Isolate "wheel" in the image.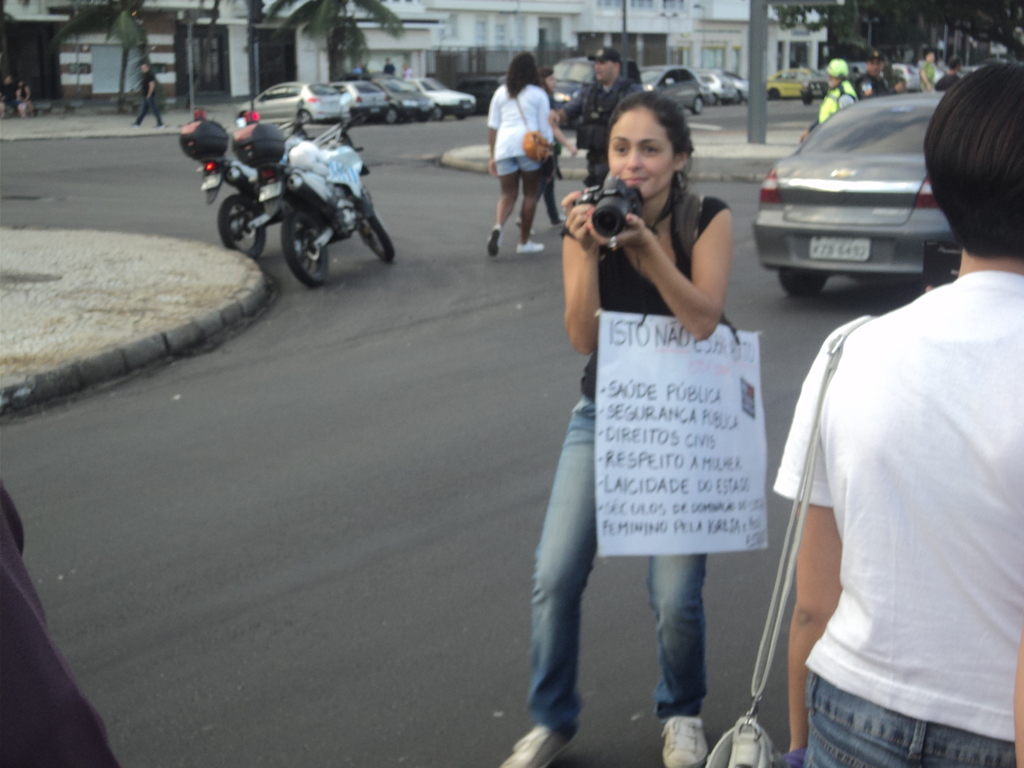
Isolated region: 383,107,398,122.
